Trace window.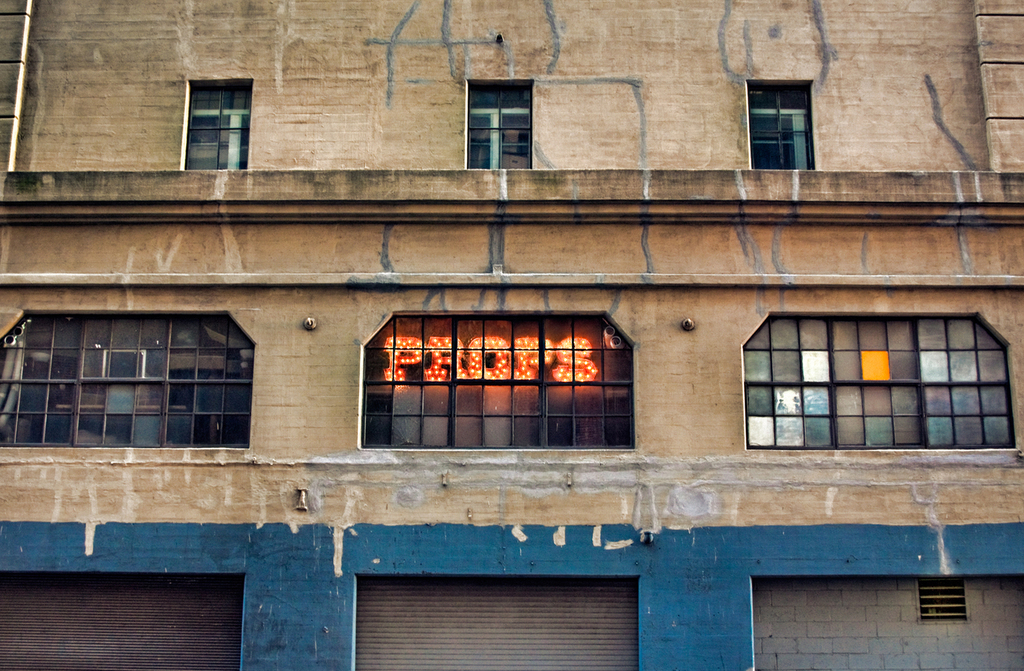
Traced to 748:79:814:168.
